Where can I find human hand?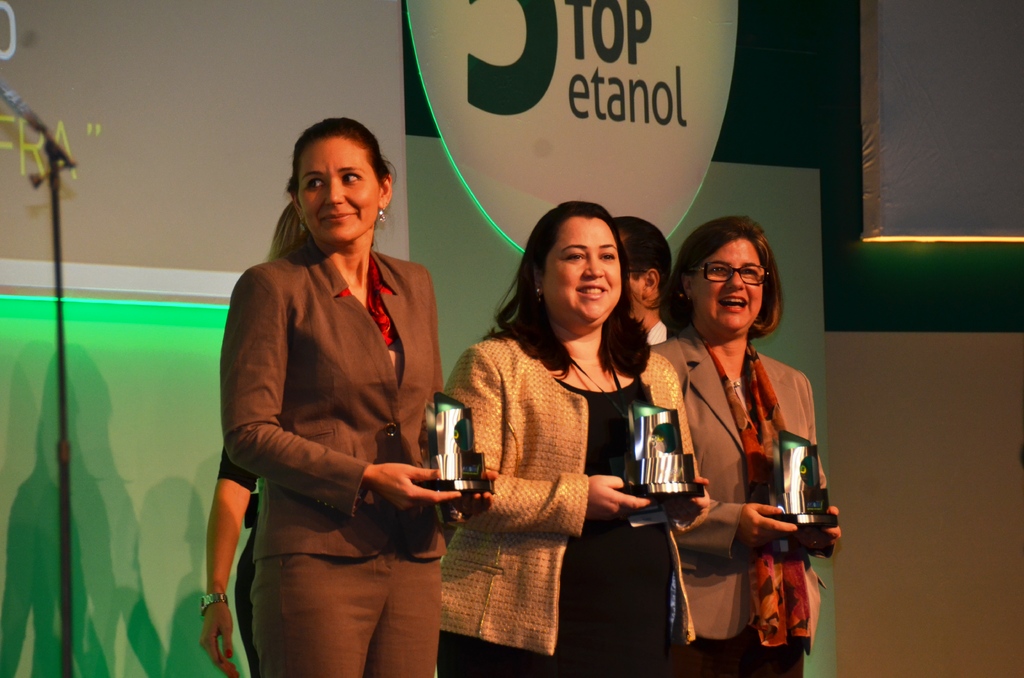
You can find it at <bbox>198, 601, 243, 677</bbox>.
